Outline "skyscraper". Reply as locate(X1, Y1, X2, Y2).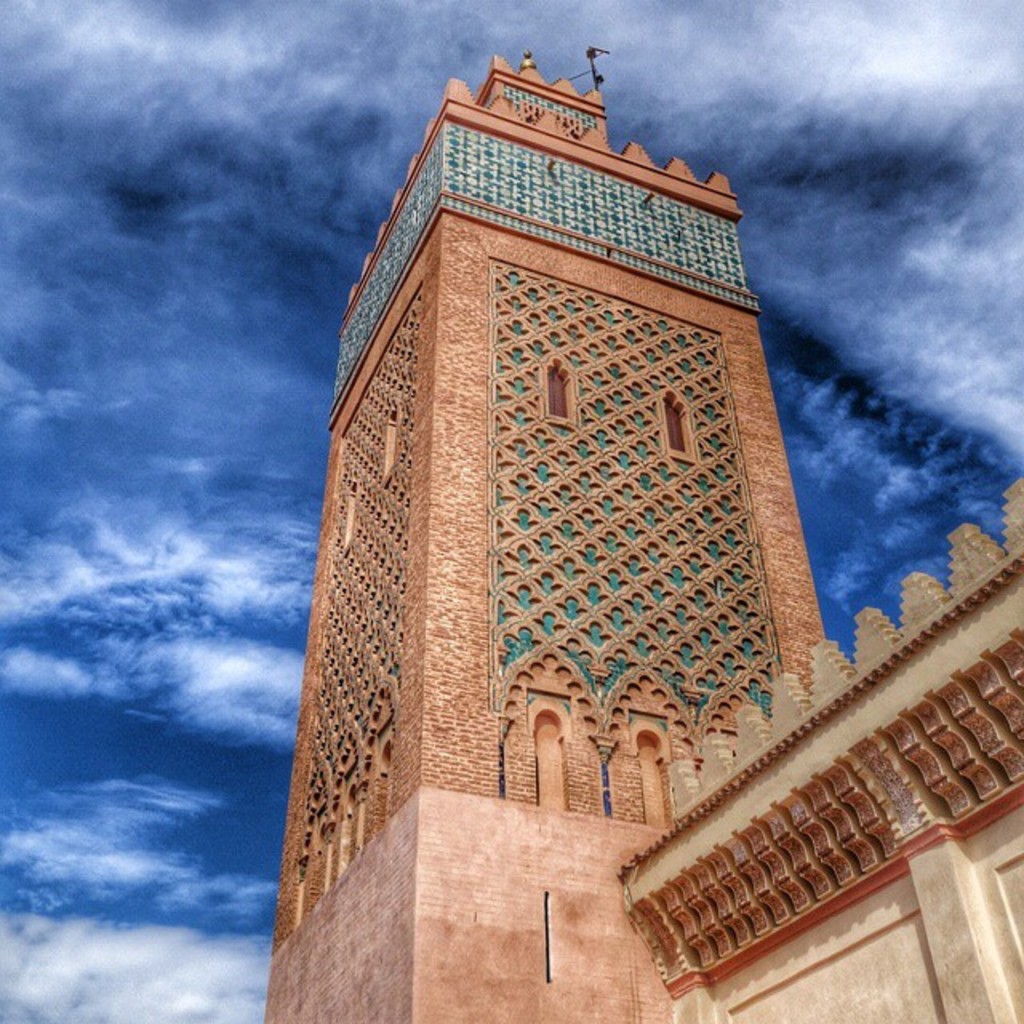
locate(232, 58, 835, 1022).
